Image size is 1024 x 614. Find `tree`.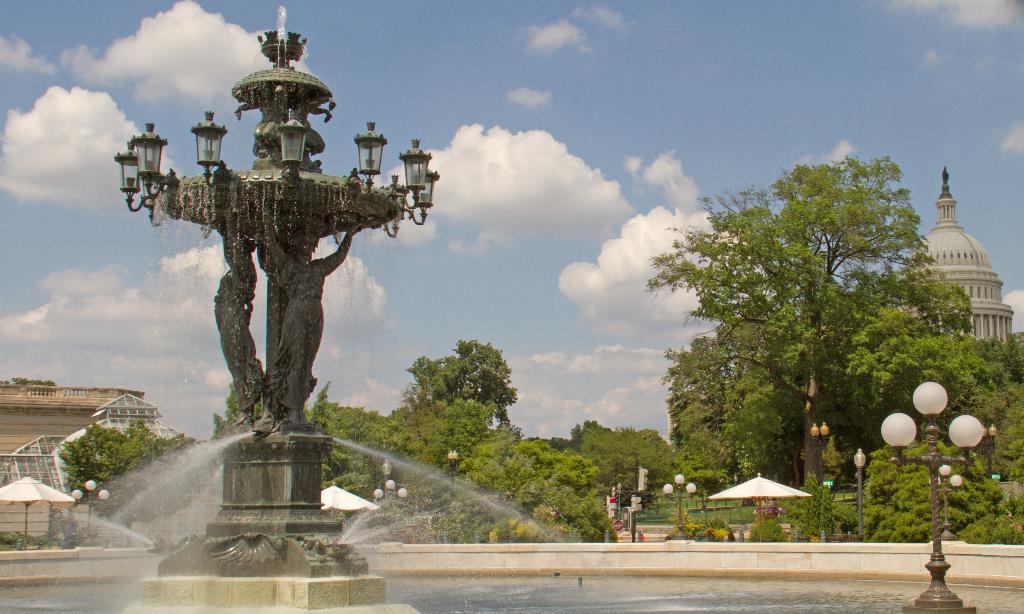
bbox=(400, 338, 519, 432).
